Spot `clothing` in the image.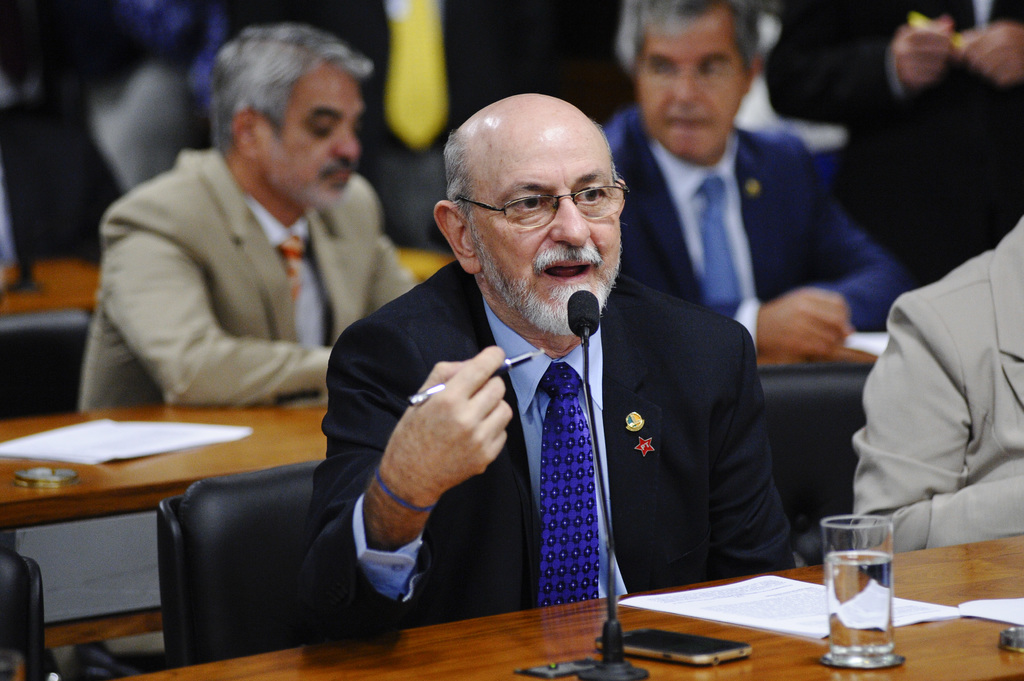
`clothing` found at box(81, 146, 423, 410).
